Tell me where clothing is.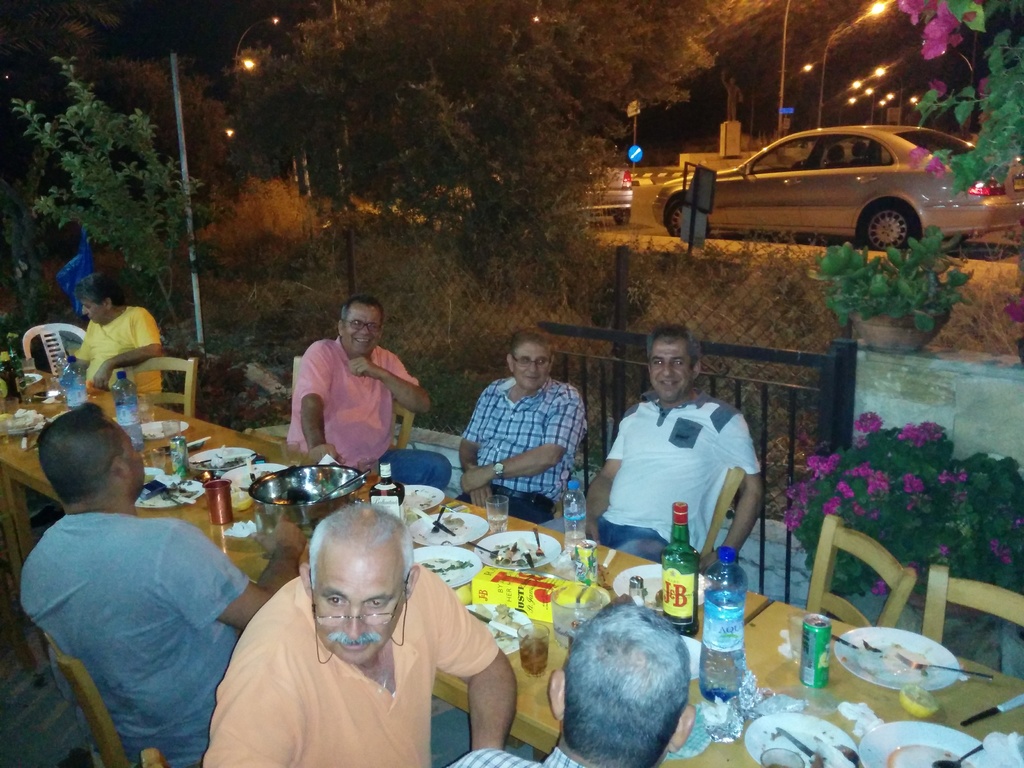
clothing is at {"left": 198, "top": 559, "right": 490, "bottom": 767}.
